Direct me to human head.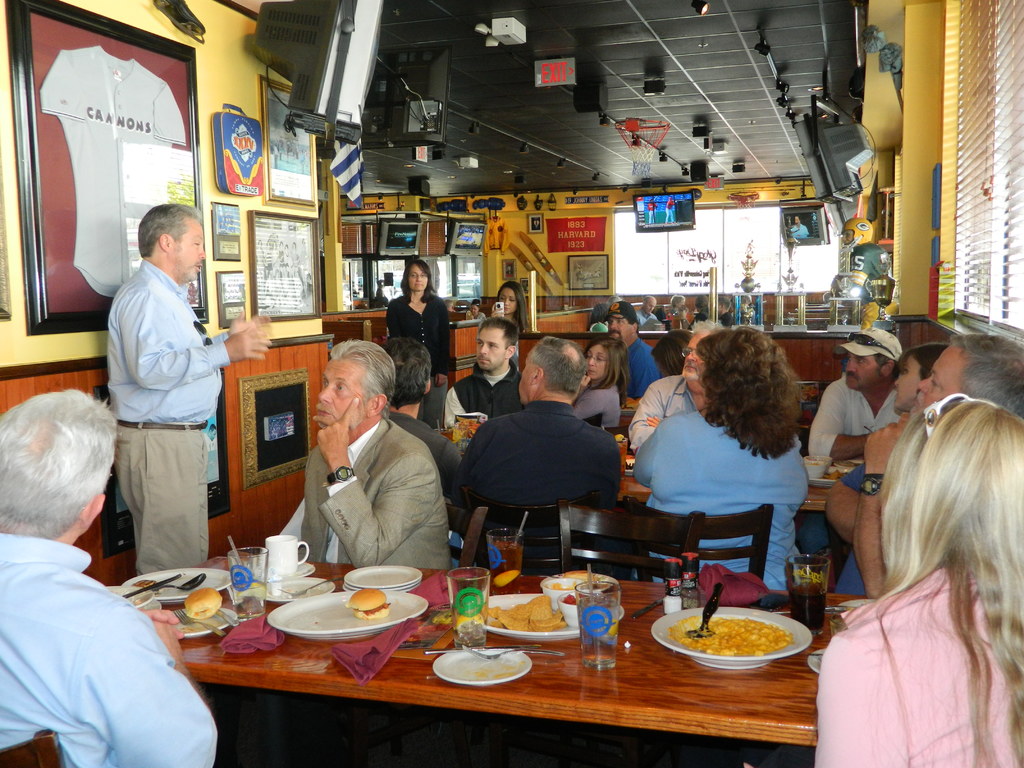
Direction: 693/293/709/310.
